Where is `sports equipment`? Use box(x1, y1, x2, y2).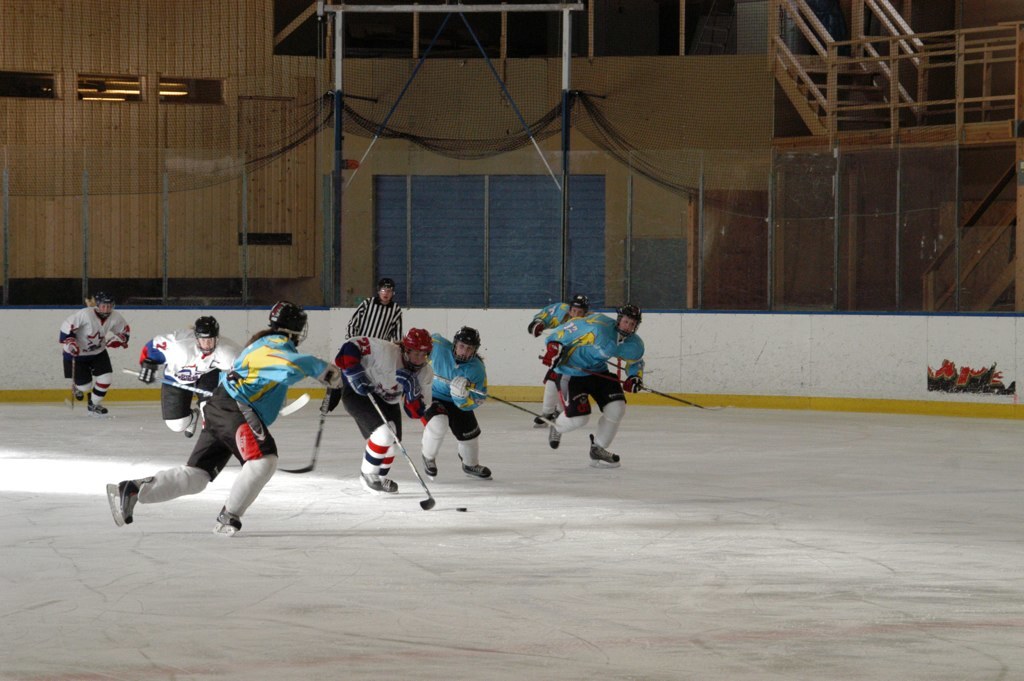
box(366, 388, 438, 509).
